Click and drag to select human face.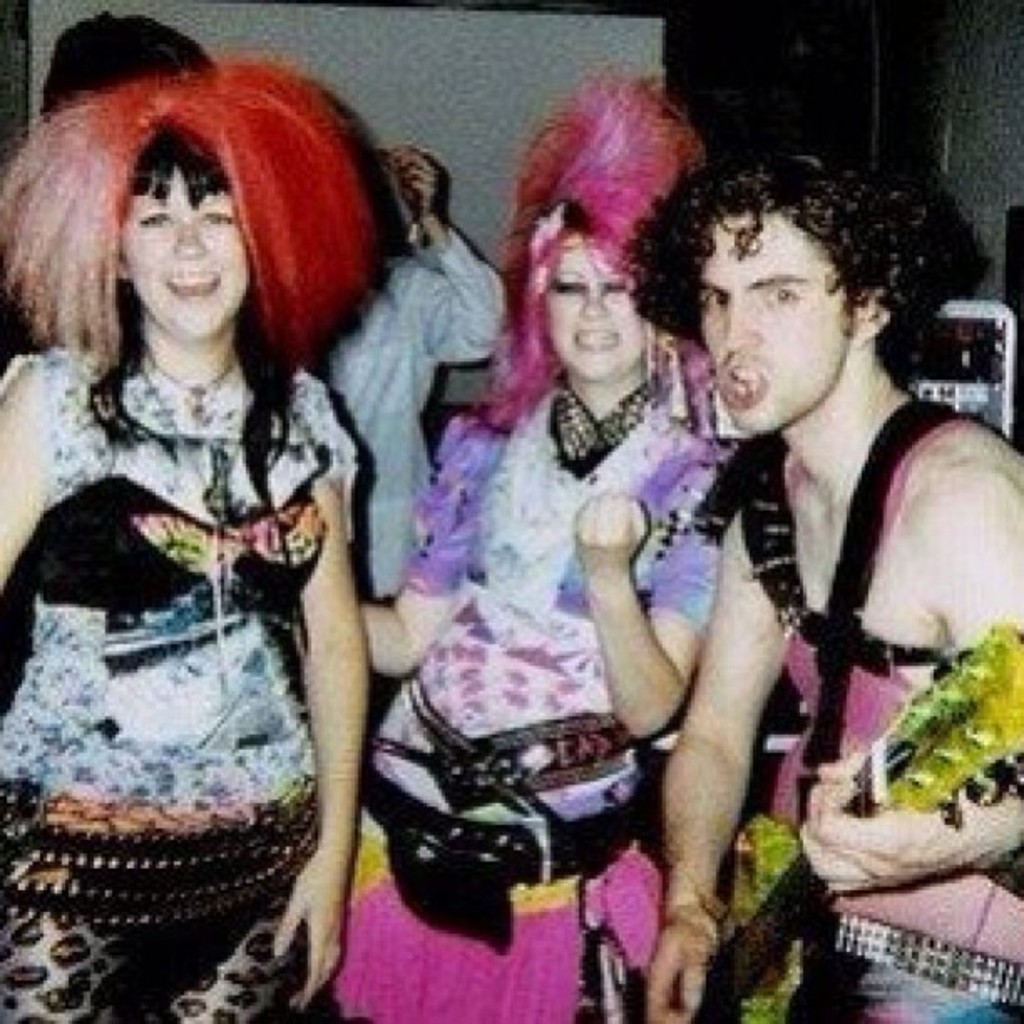
Selection: x1=540, y1=239, x2=651, y2=388.
